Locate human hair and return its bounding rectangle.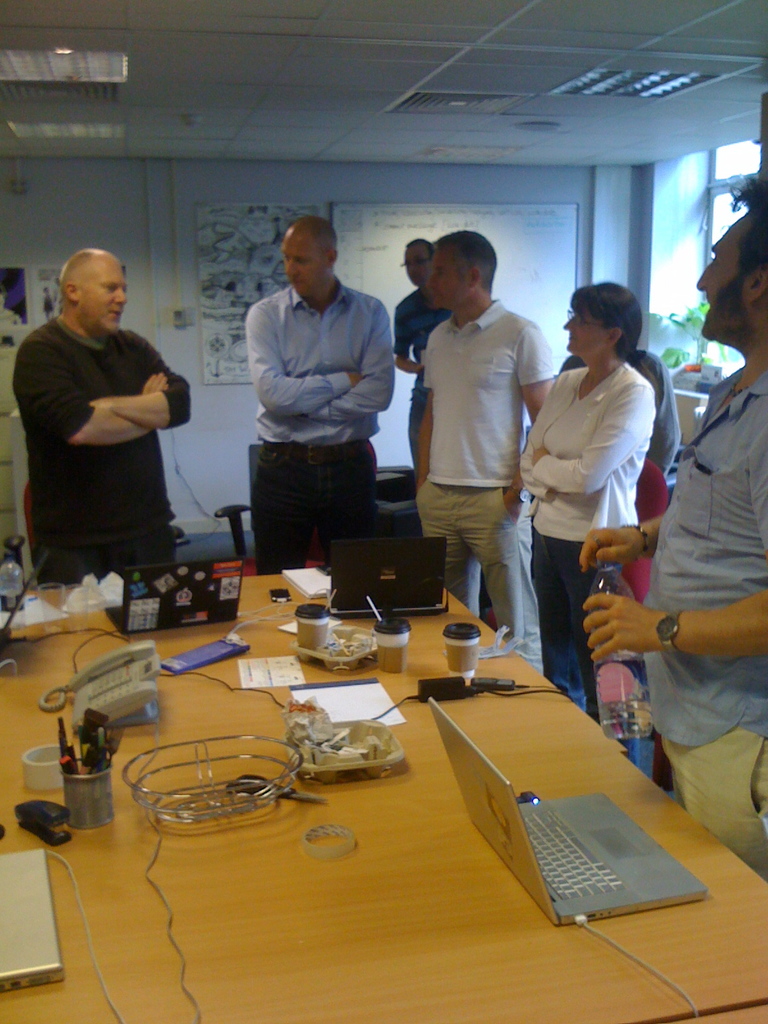
<bbox>58, 248, 97, 301</bbox>.
